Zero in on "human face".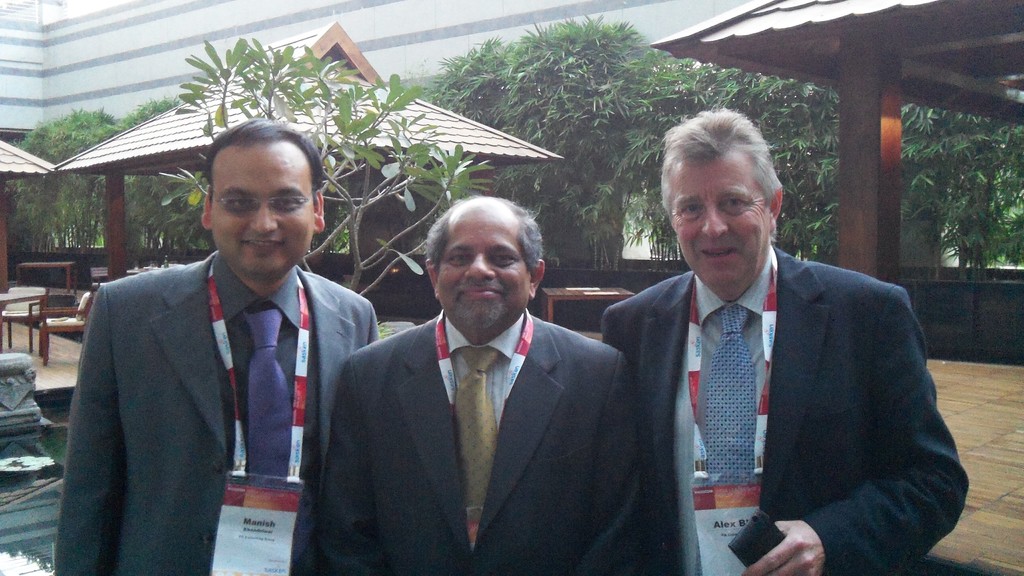
Zeroed in: bbox(669, 160, 772, 289).
